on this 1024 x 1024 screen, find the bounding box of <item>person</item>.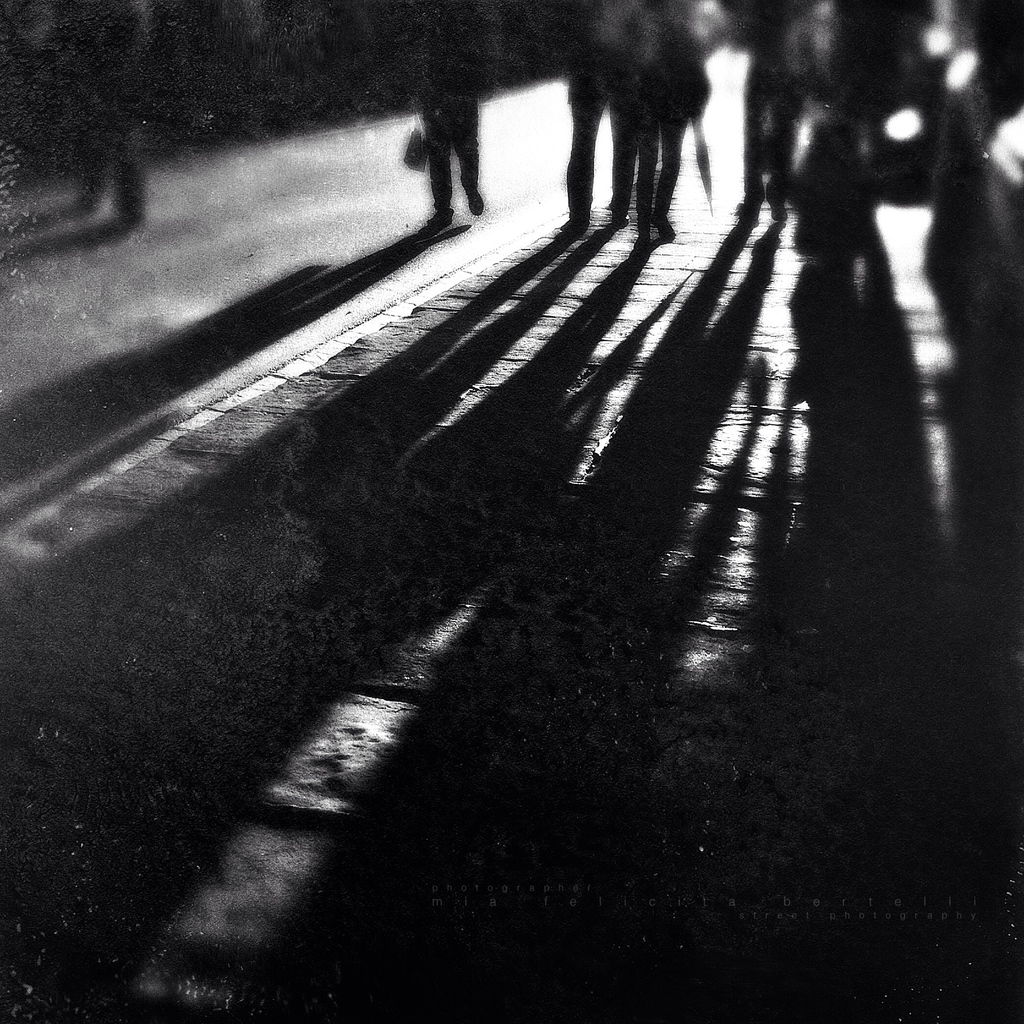
Bounding box: <bbox>413, 0, 499, 239</bbox>.
